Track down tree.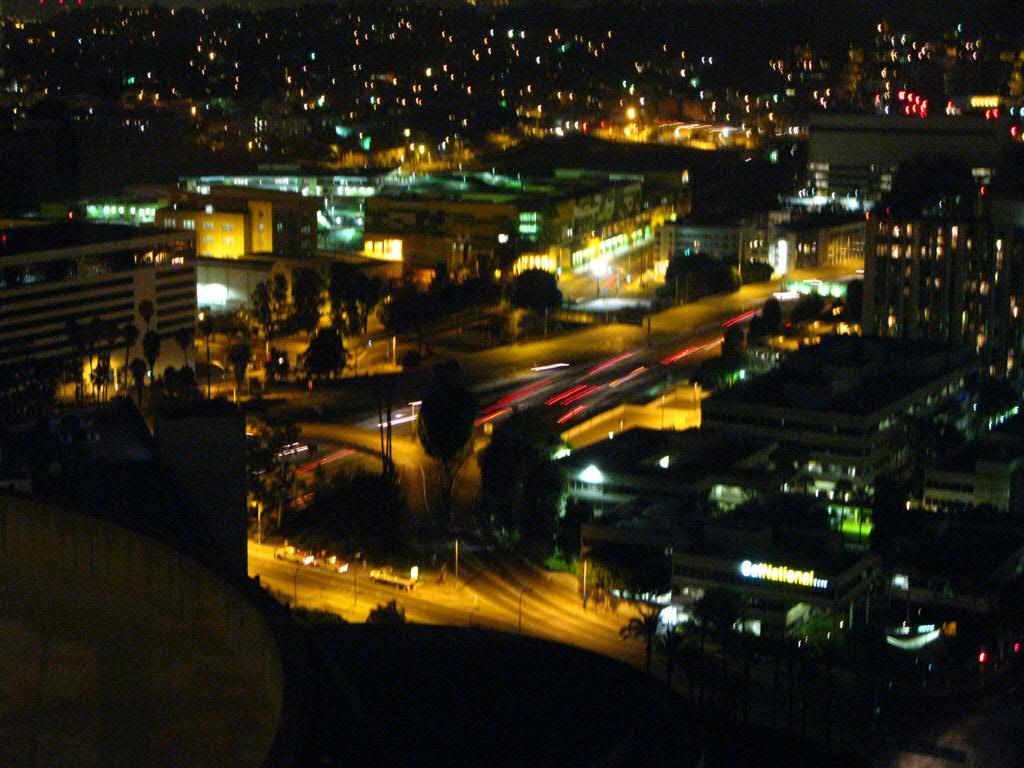
Tracked to <box>299,327,352,380</box>.
